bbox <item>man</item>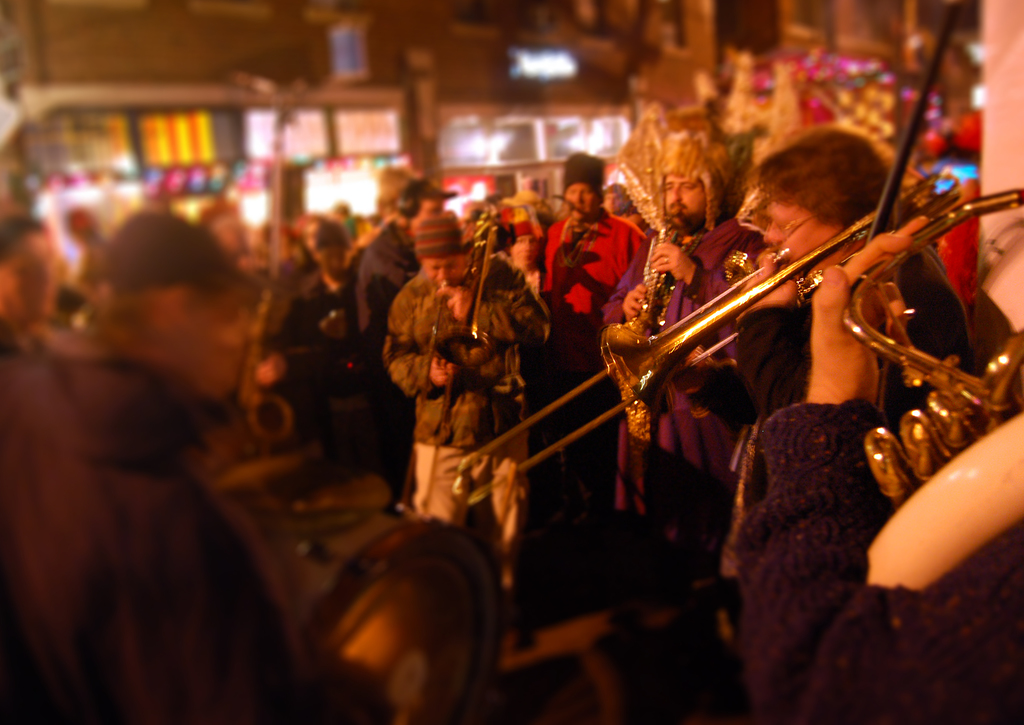
(602, 106, 780, 594)
